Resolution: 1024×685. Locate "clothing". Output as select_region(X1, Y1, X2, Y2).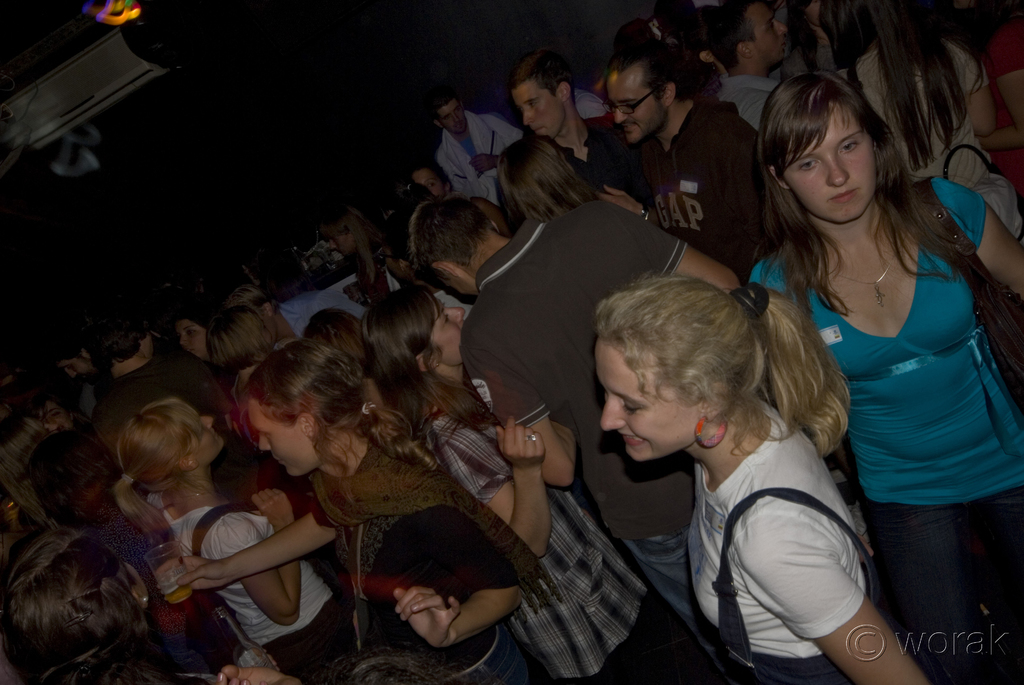
select_region(433, 292, 477, 319).
